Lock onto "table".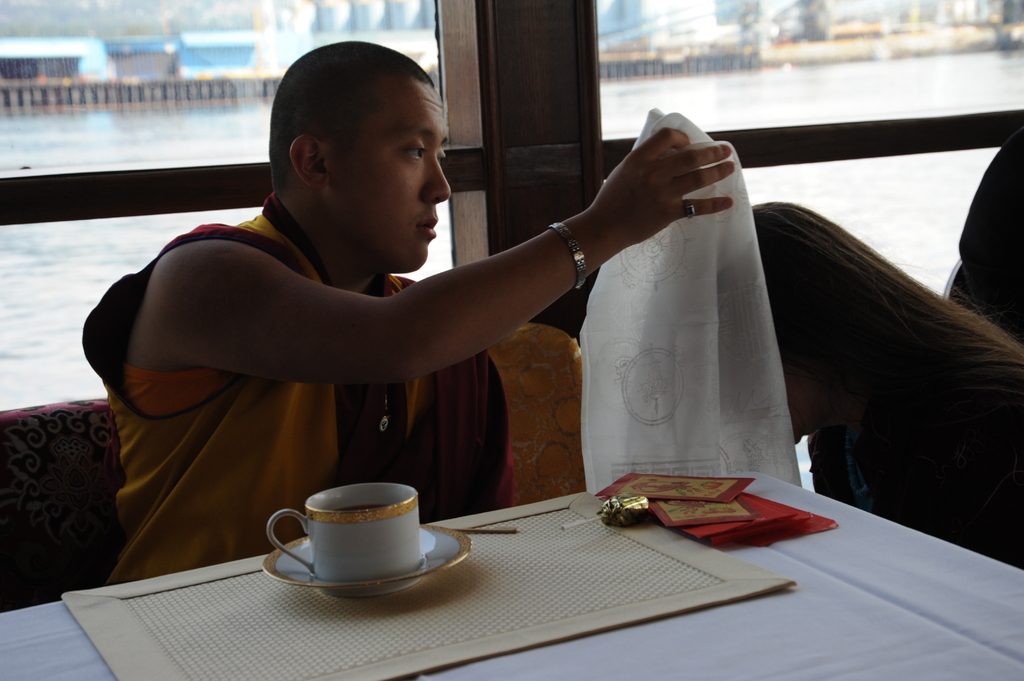
Locked: [0,463,1023,680].
